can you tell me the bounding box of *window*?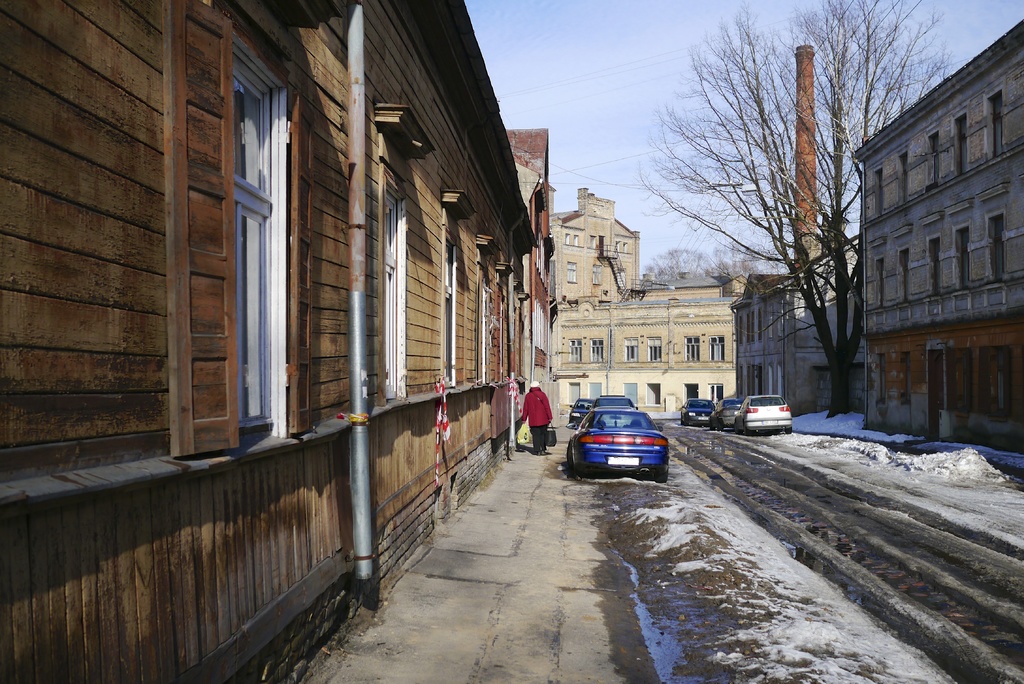
bbox=(570, 342, 579, 363).
